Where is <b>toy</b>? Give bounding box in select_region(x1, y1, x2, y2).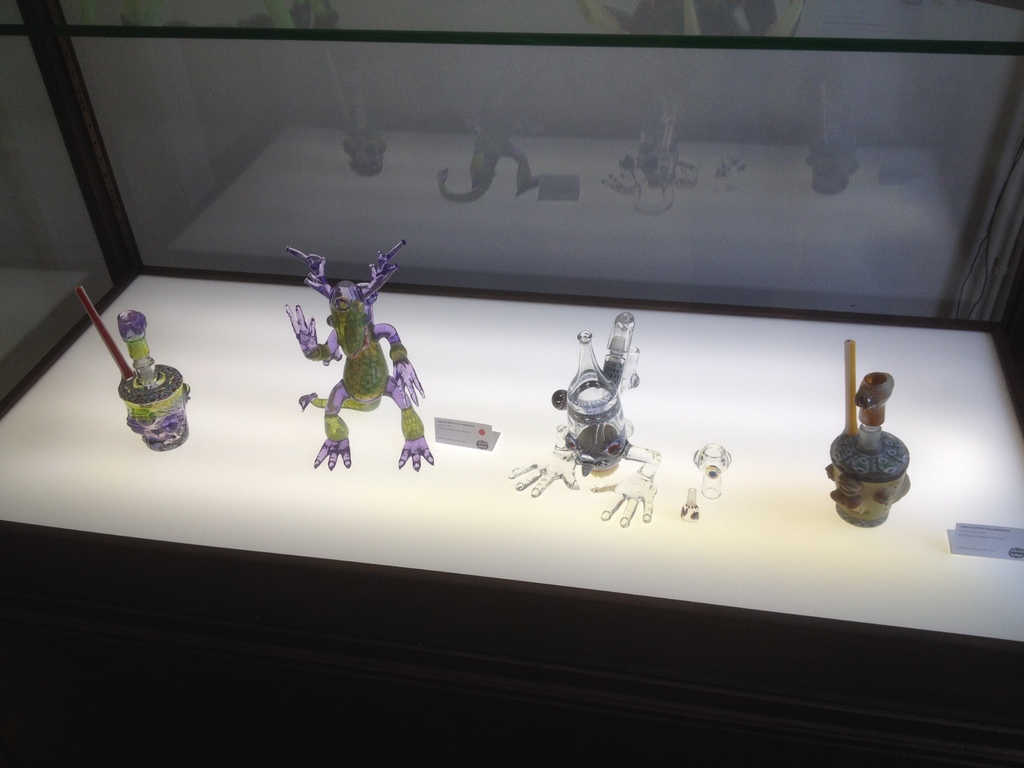
select_region(503, 319, 663, 525).
